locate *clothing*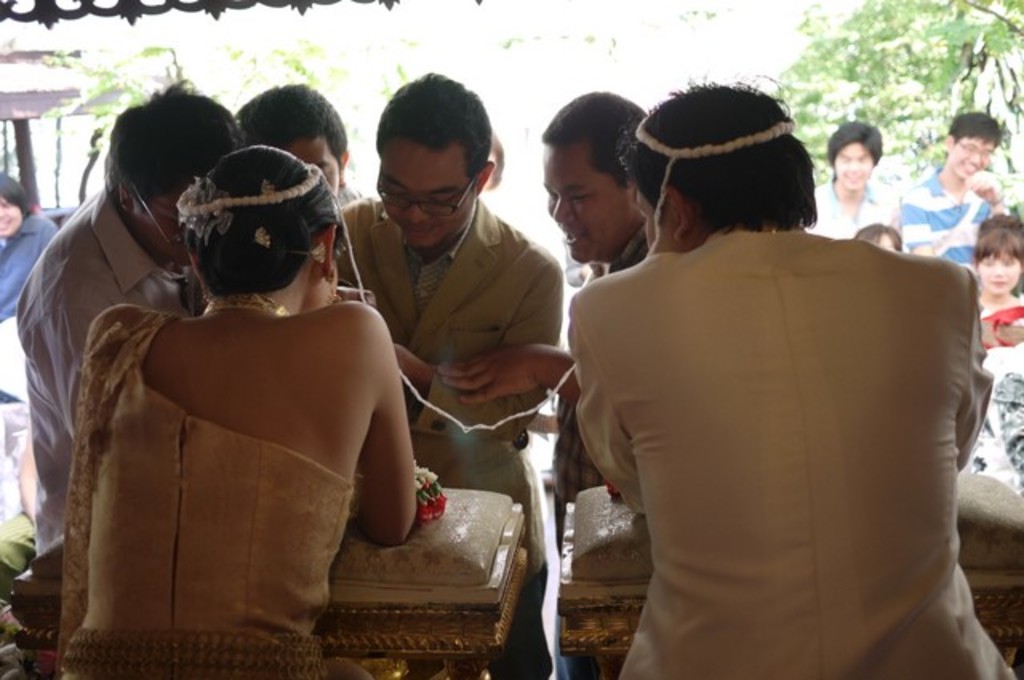
(left=8, top=179, right=200, bottom=590)
